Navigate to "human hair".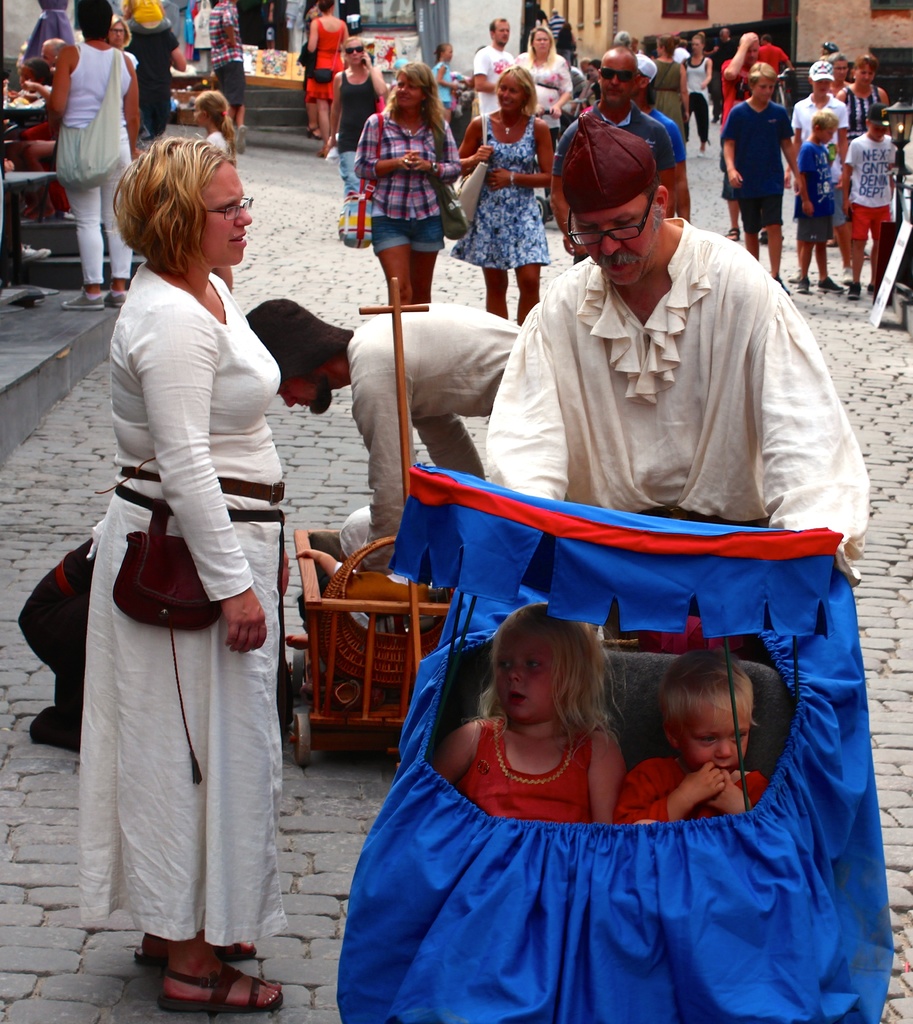
Navigation target: locate(342, 33, 373, 73).
